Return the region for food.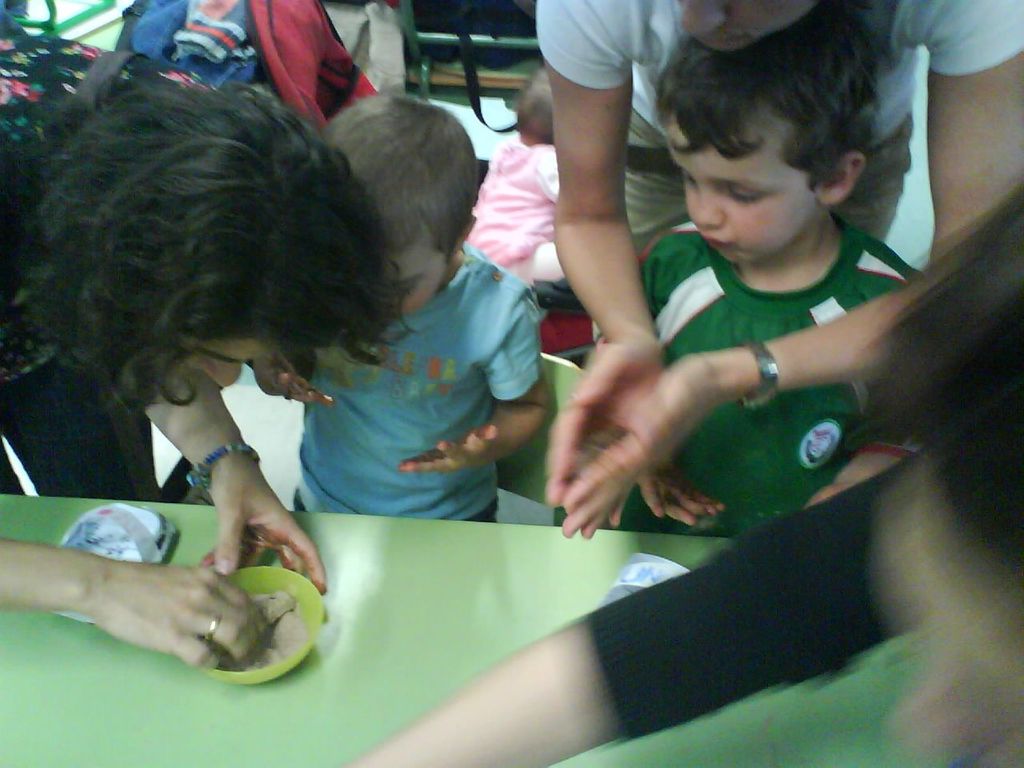
bbox(242, 591, 295, 672).
